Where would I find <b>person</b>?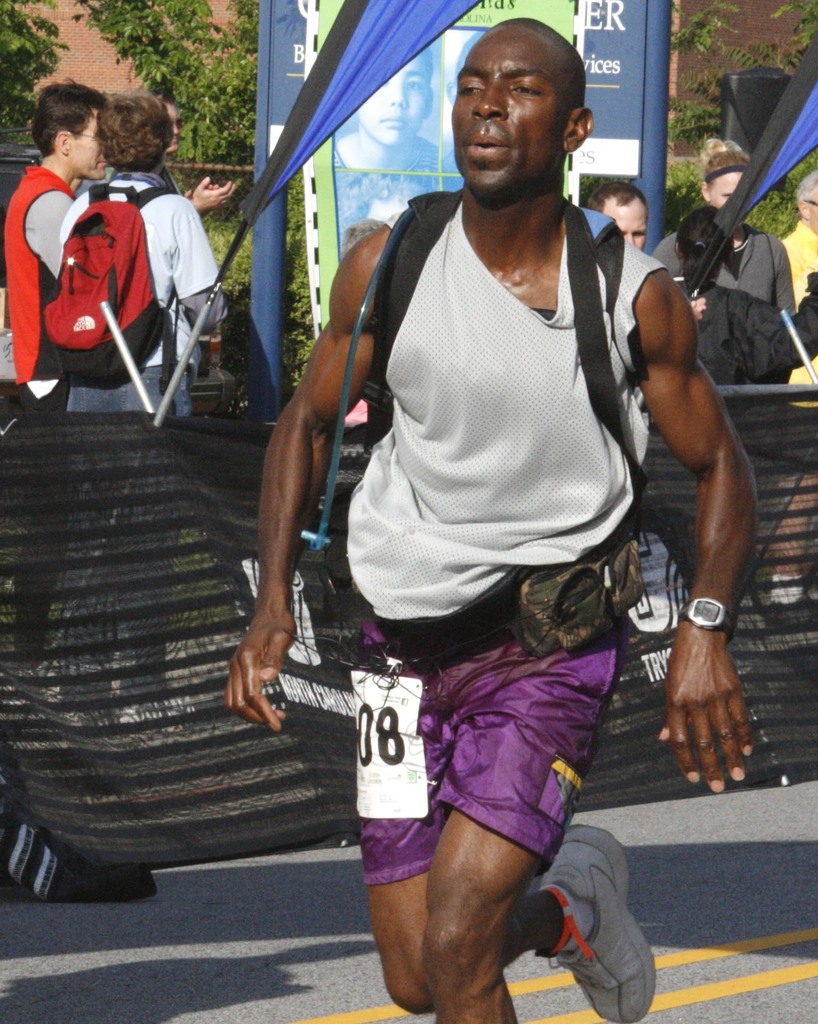
At {"left": 225, "top": 19, "right": 753, "bottom": 1021}.
